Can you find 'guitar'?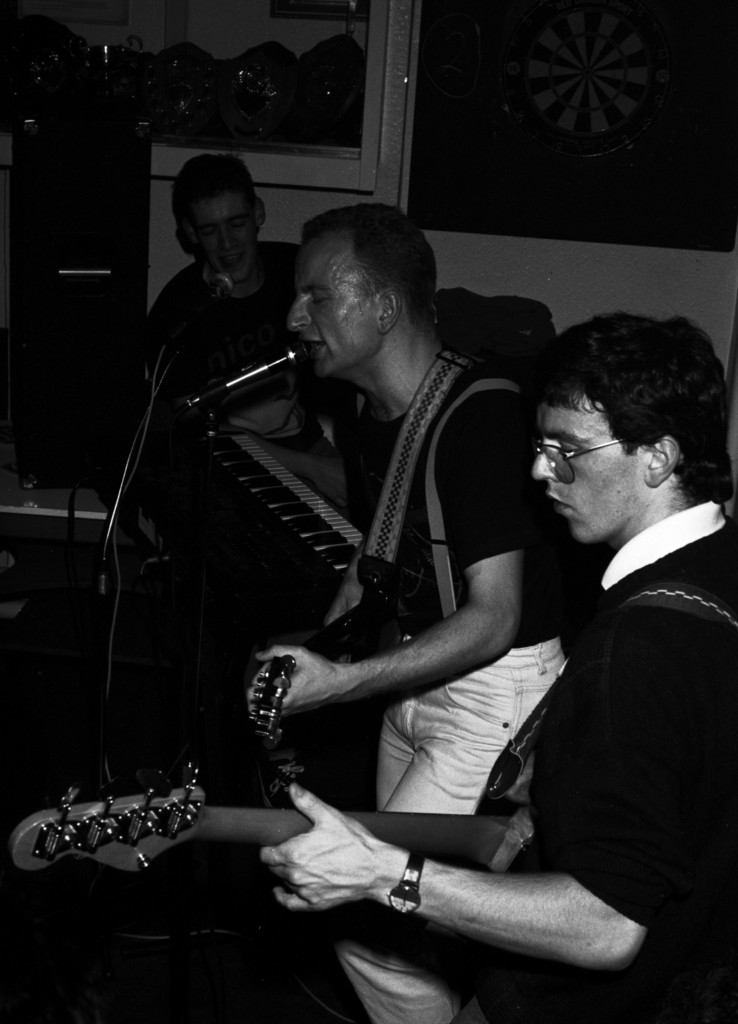
Yes, bounding box: crop(10, 759, 532, 878).
